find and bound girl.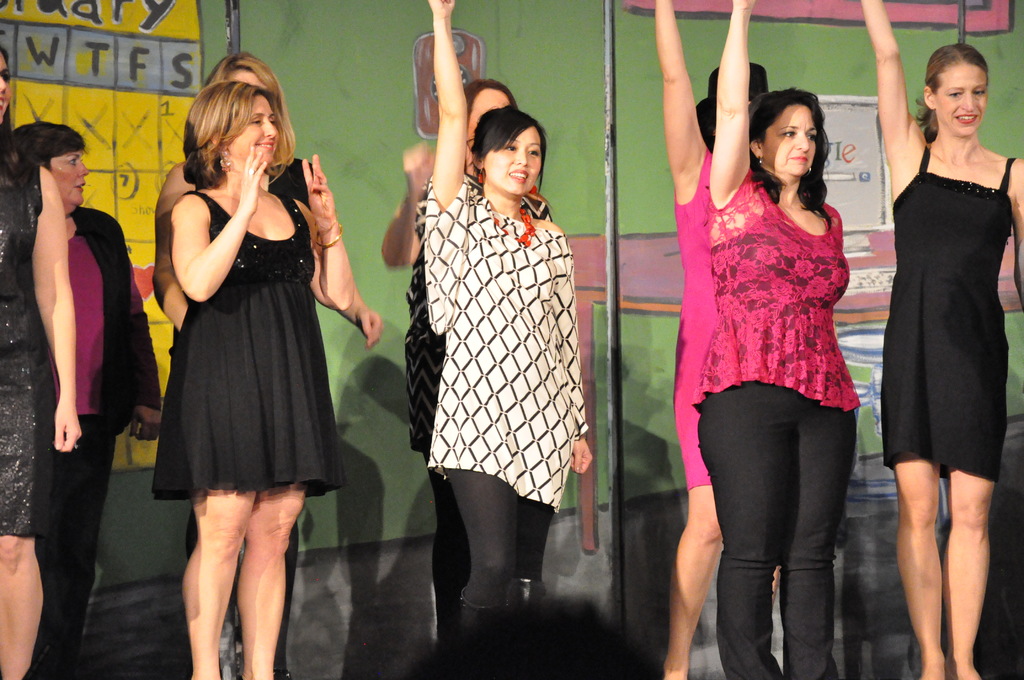
Bound: 0:53:83:679.
